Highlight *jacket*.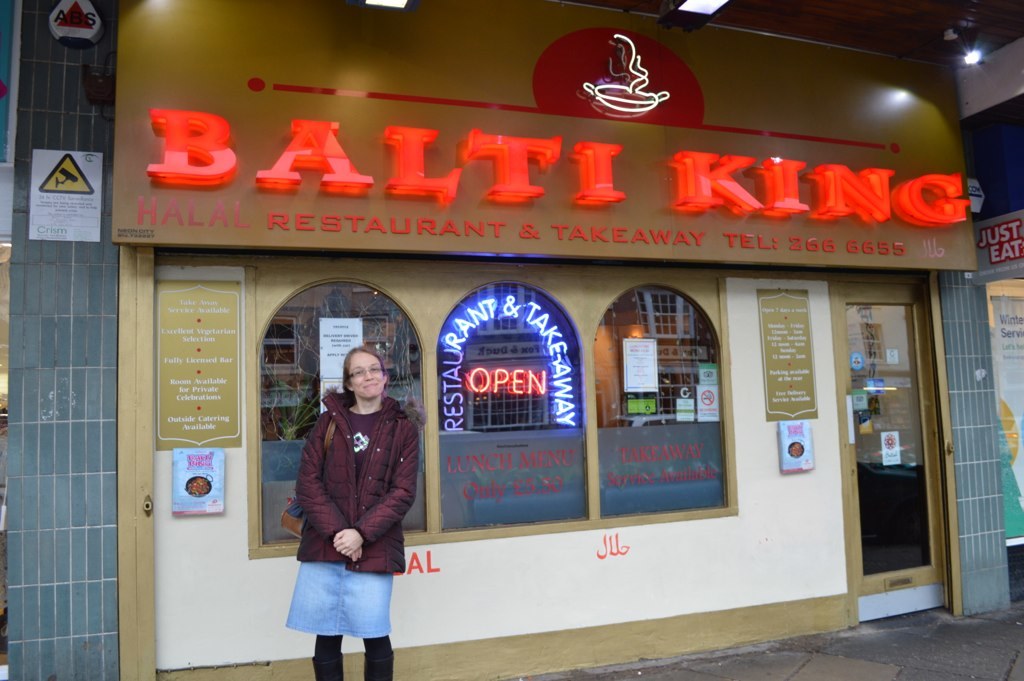
Highlighted region: bbox(279, 395, 418, 591).
